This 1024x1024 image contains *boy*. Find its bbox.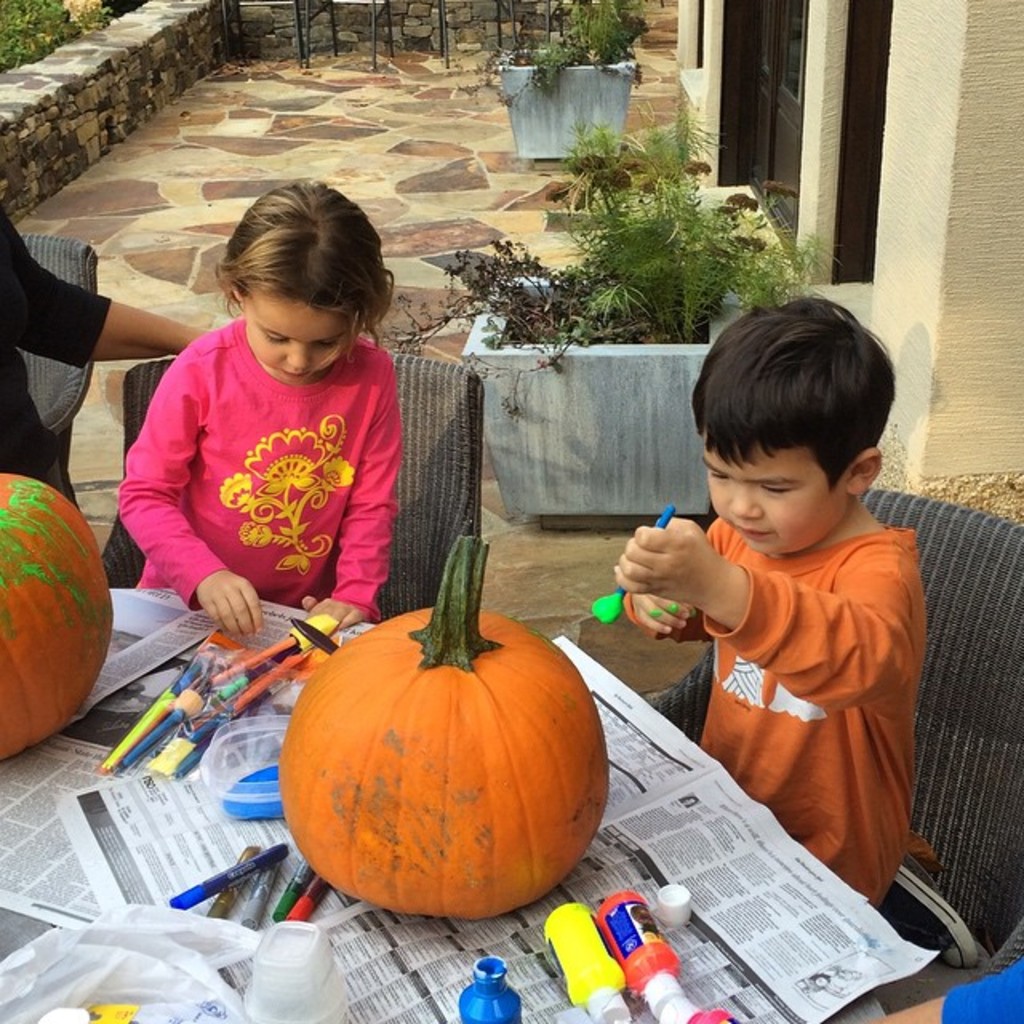
(left=608, top=296, right=984, bottom=976).
